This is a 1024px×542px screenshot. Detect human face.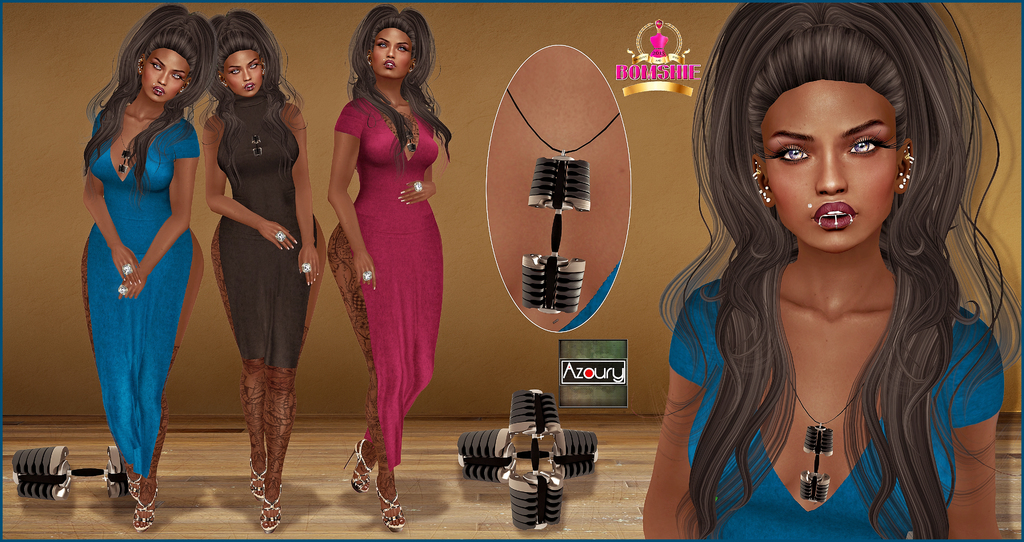
region(371, 26, 417, 82).
